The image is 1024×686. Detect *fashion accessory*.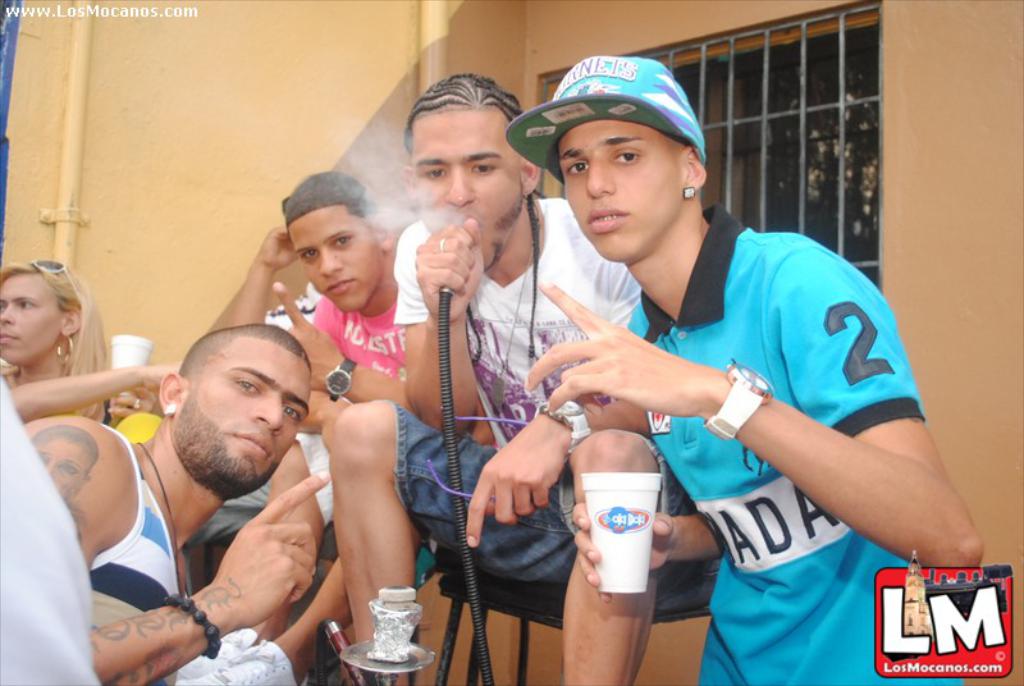
Detection: x1=61 y1=331 x2=79 y2=362.
